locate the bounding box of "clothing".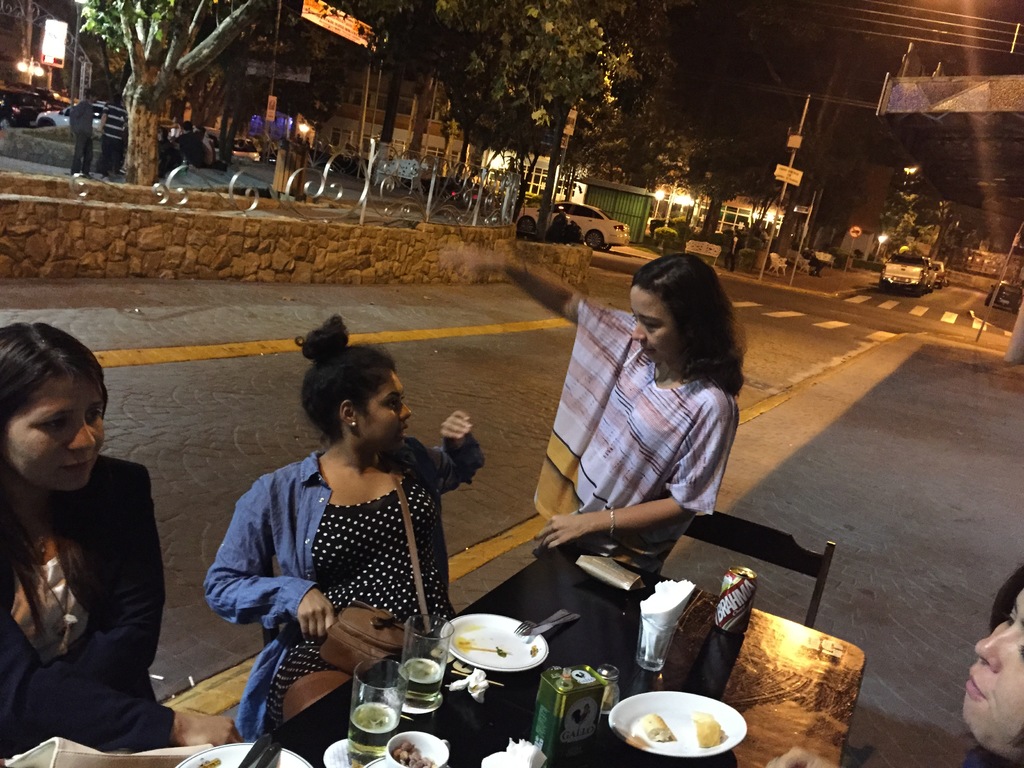
Bounding box: crop(0, 438, 162, 740).
